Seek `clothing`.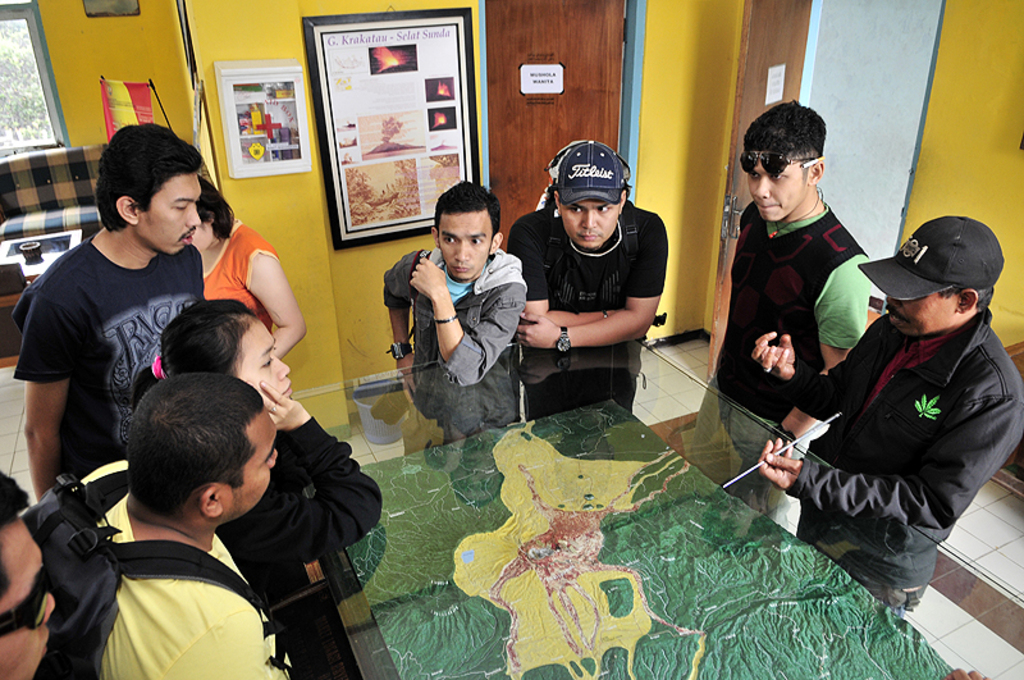
{"left": 228, "top": 415, "right": 385, "bottom": 621}.
